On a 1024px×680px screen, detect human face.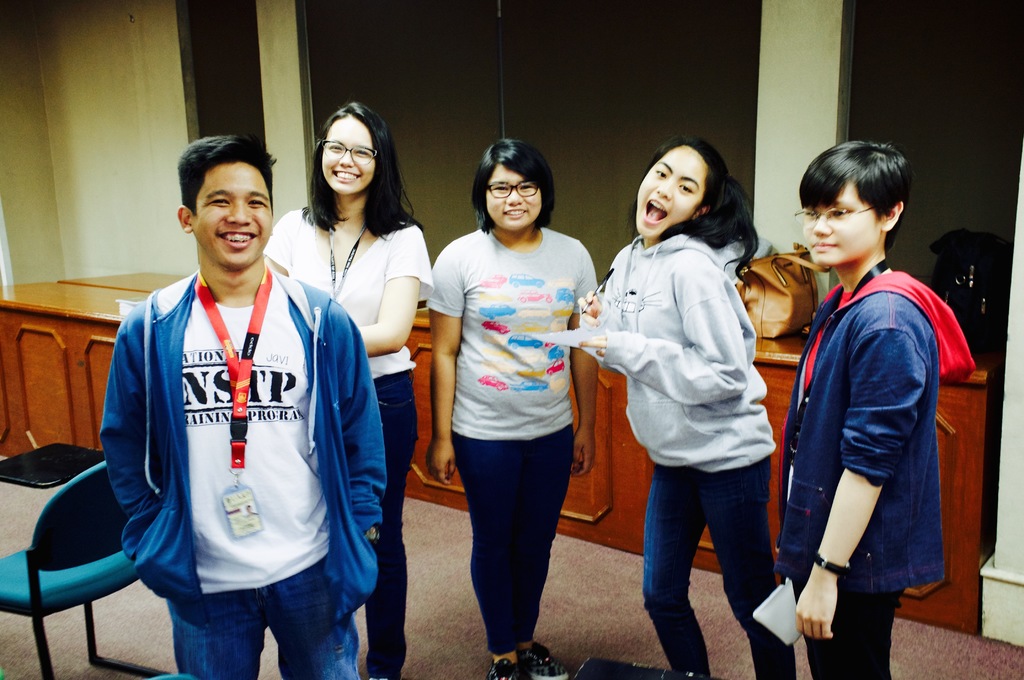
bbox(323, 110, 374, 194).
